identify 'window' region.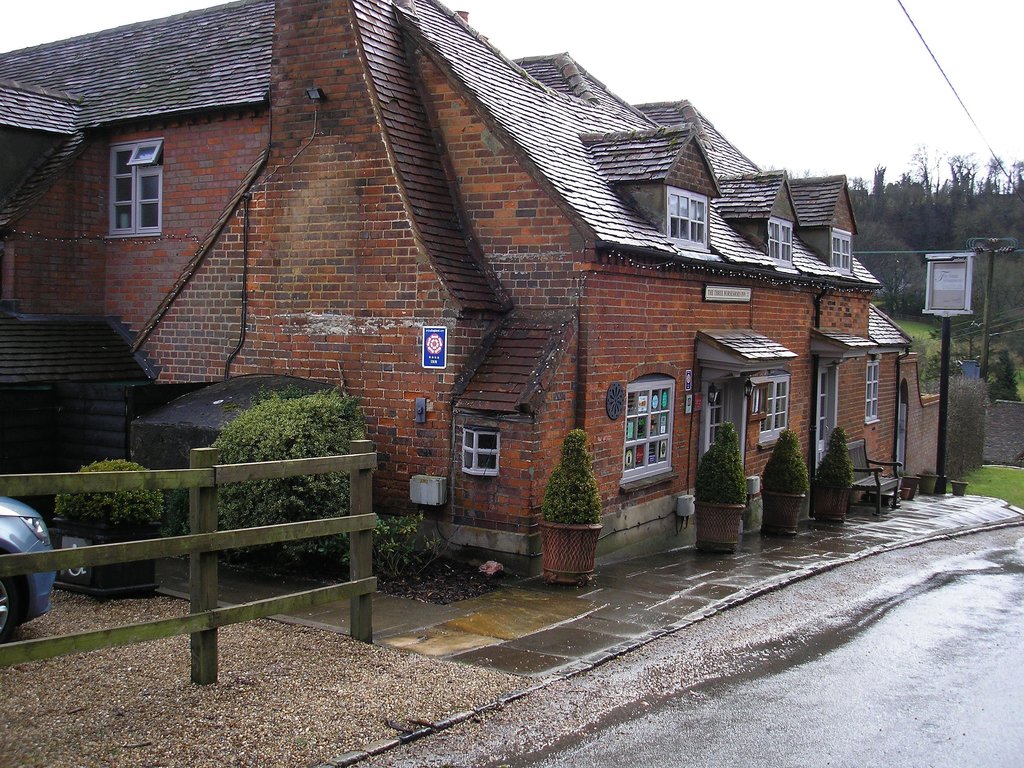
Region: BBox(86, 124, 161, 233).
